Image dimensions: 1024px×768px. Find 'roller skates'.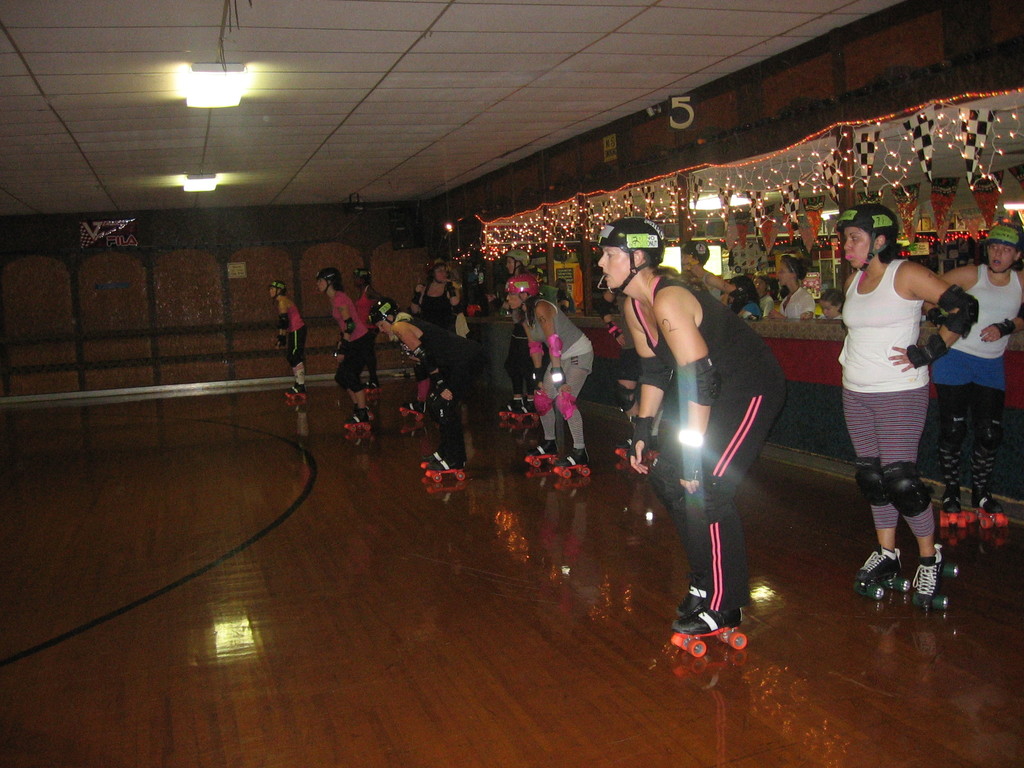
(524, 438, 559, 466).
